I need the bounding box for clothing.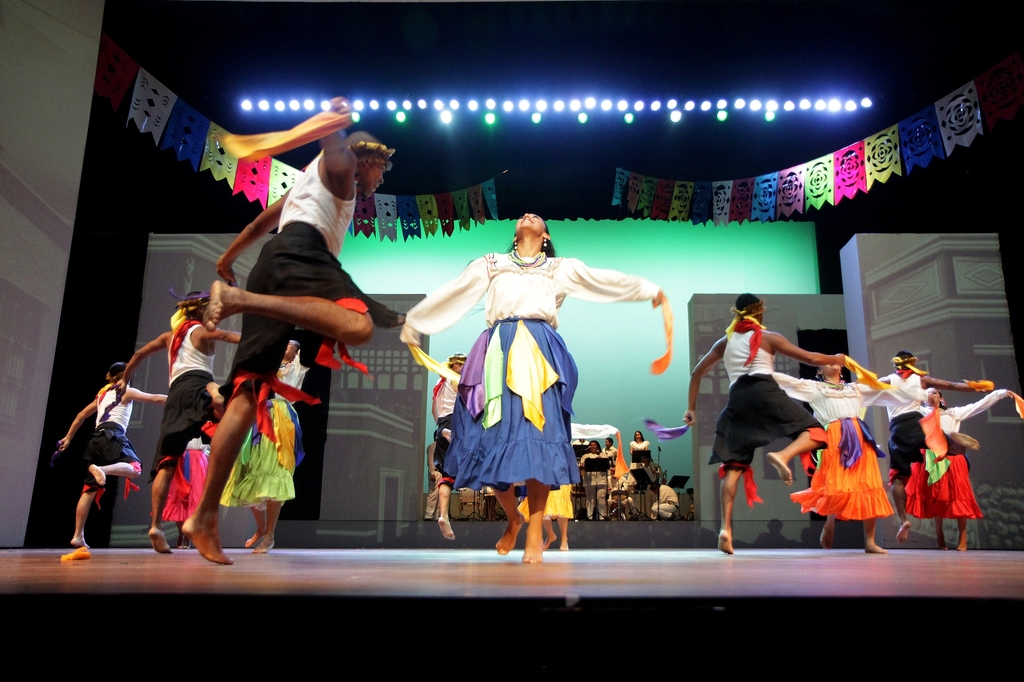
Here it is: crop(655, 478, 678, 504).
